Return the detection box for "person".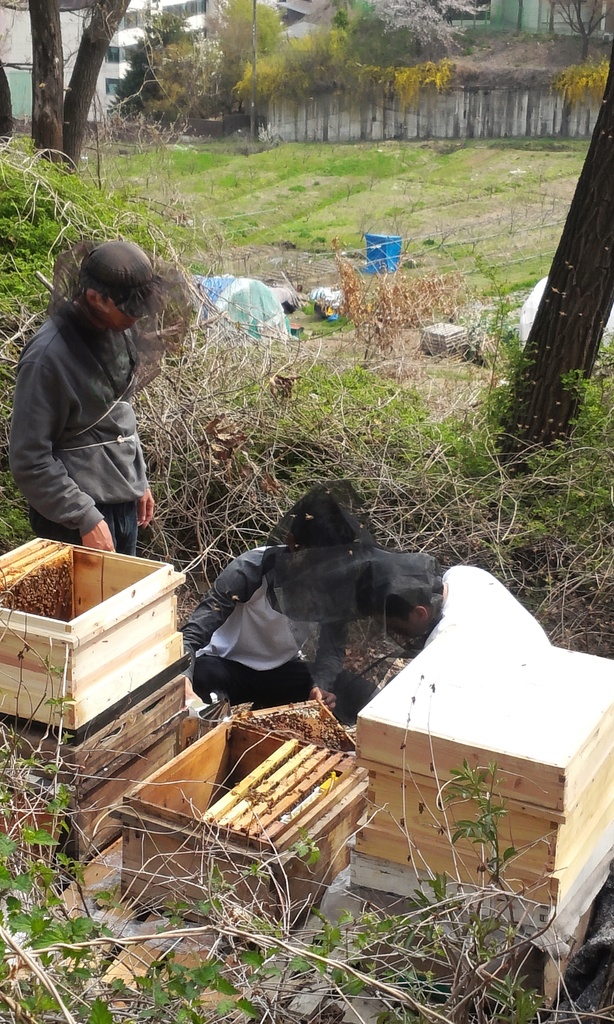
363/534/556/689.
